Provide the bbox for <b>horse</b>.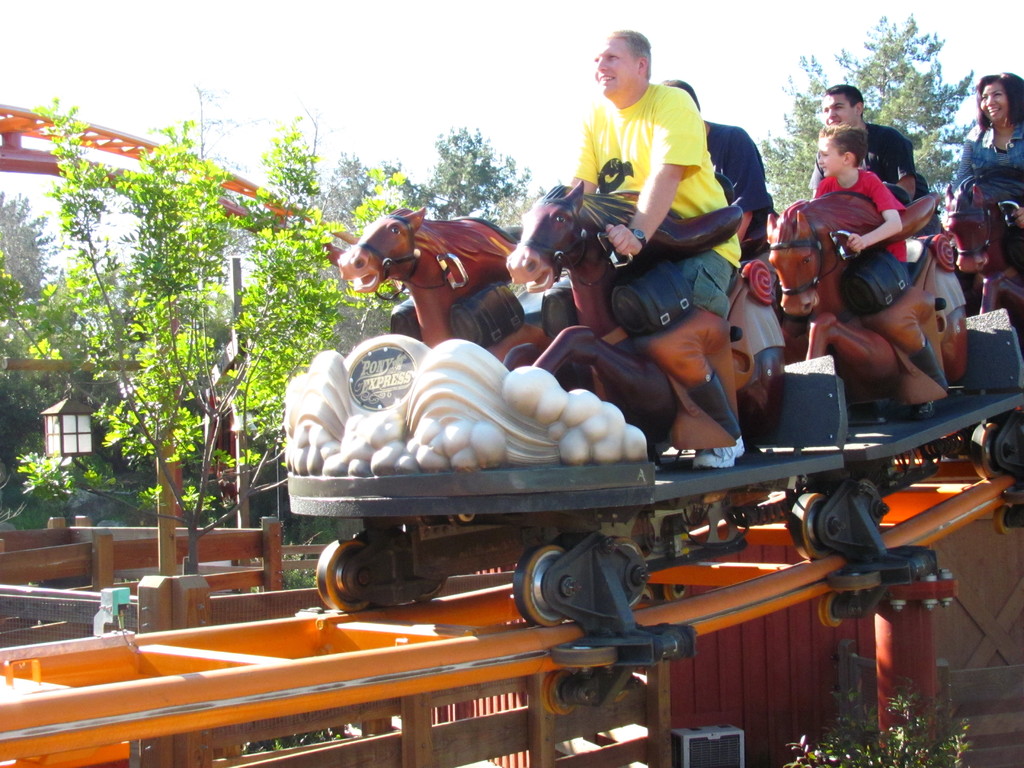
768:188:957:406.
